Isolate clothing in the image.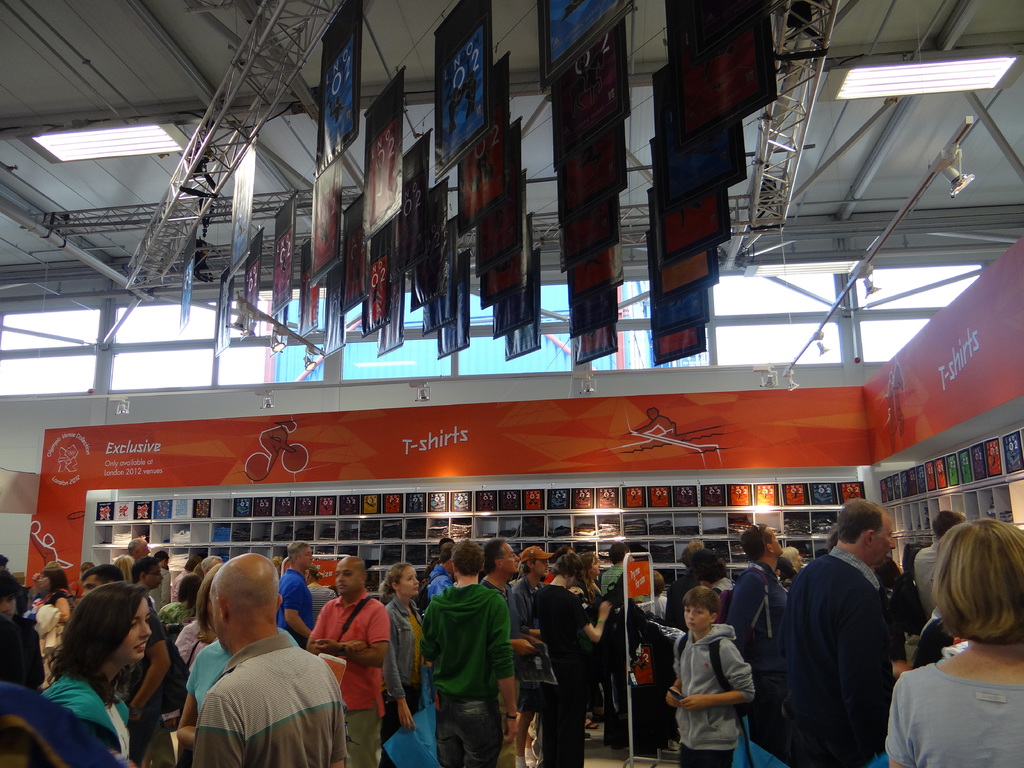
Isolated region: bbox=[710, 575, 733, 627].
